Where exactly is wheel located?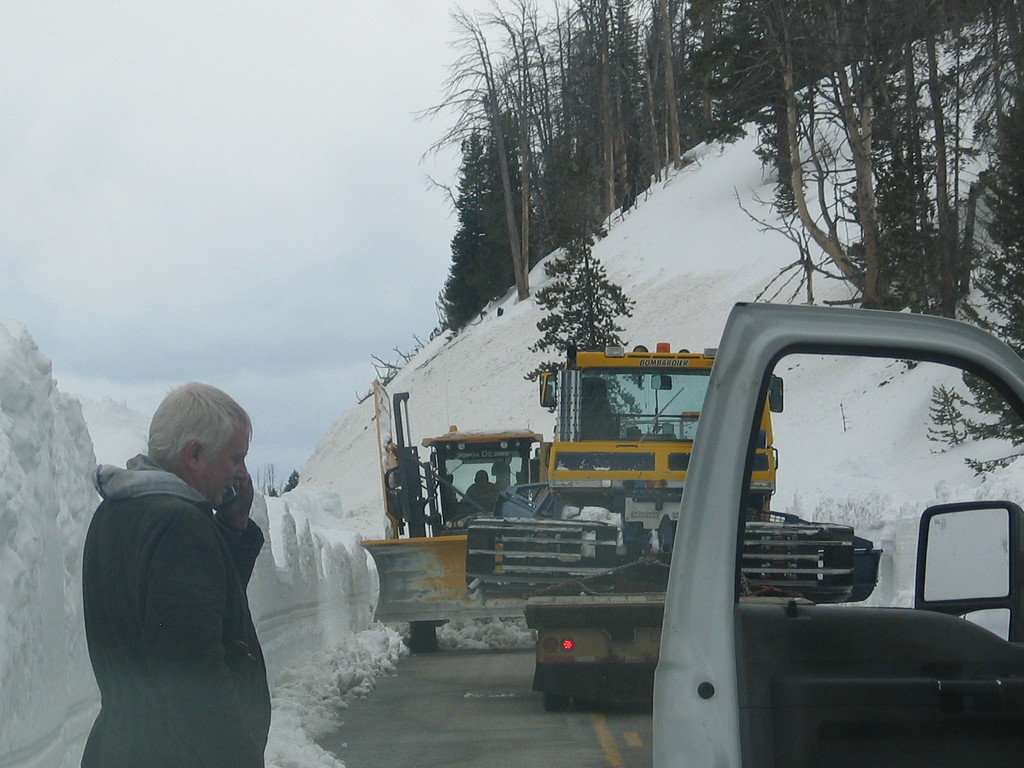
Its bounding box is left=411, top=621, right=436, bottom=655.
